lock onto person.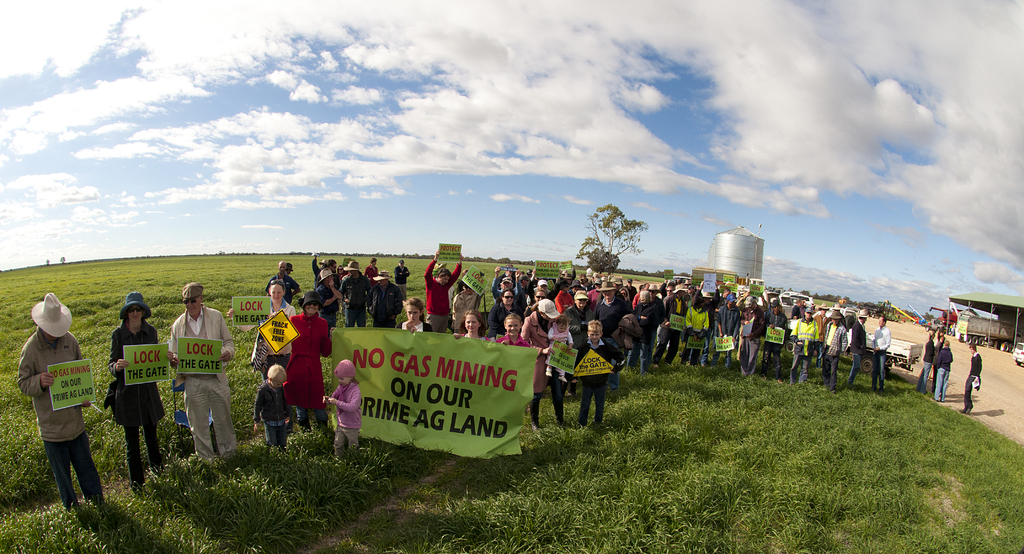
Locked: Rect(14, 290, 109, 504).
